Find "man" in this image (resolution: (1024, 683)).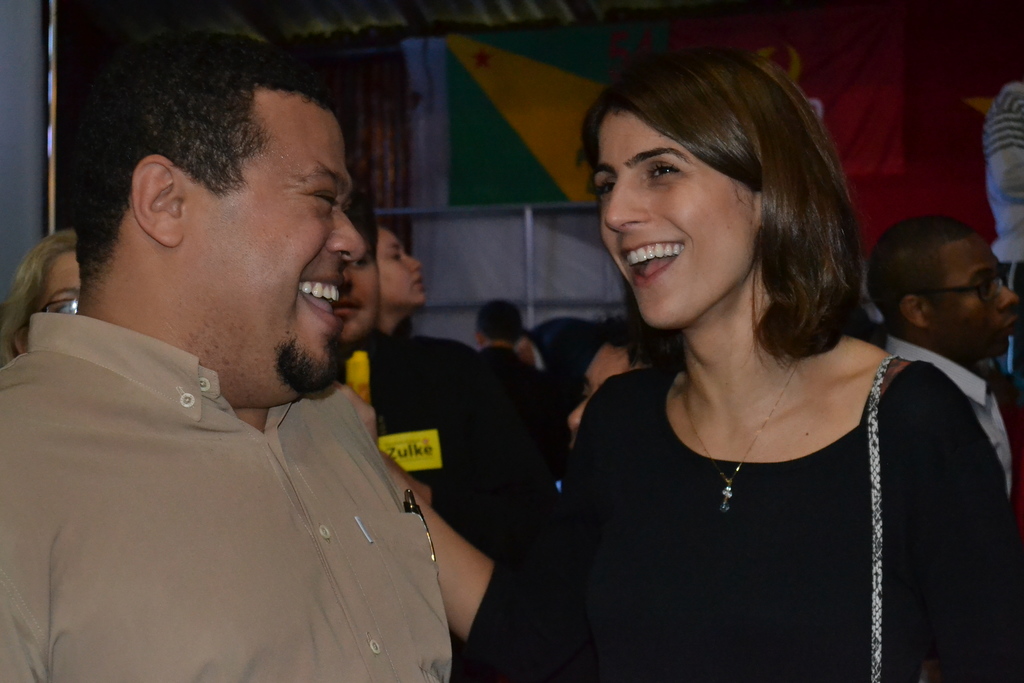
crop(1, 70, 469, 682).
